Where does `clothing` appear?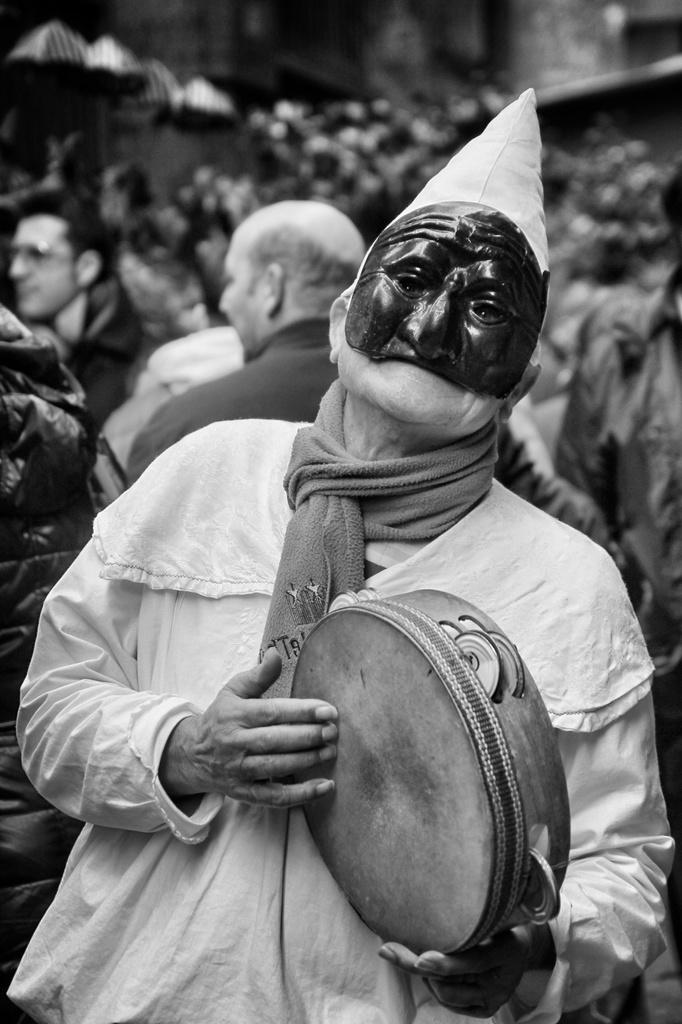
Appears at [138,312,345,480].
